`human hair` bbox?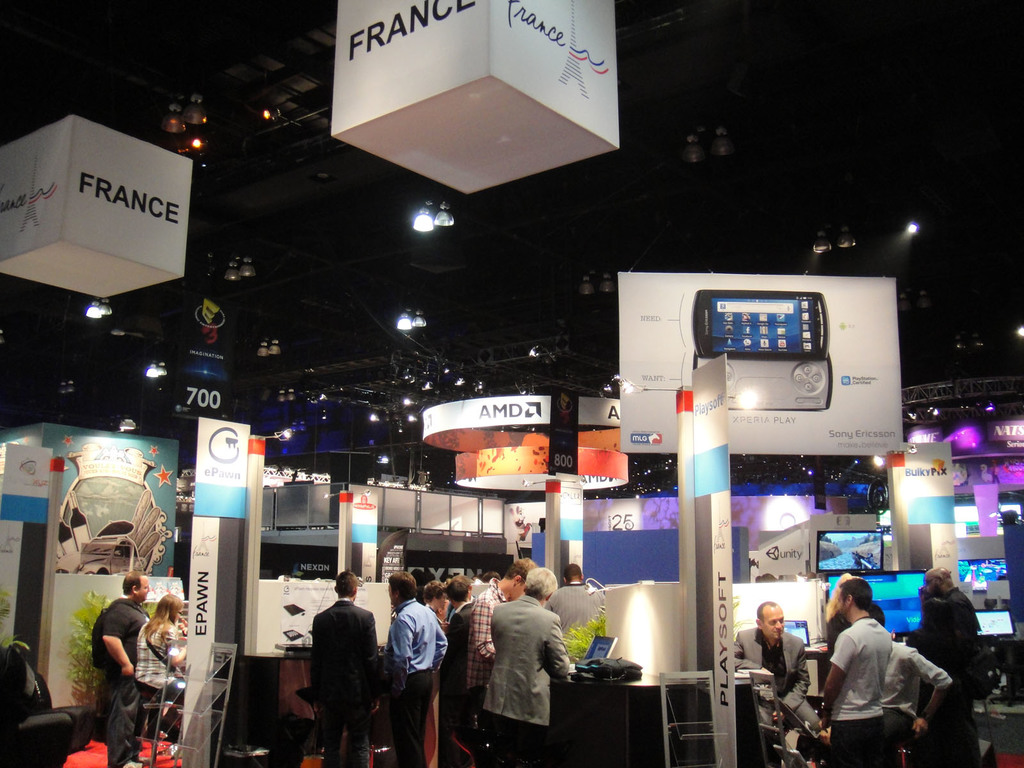
rect(824, 572, 863, 625)
